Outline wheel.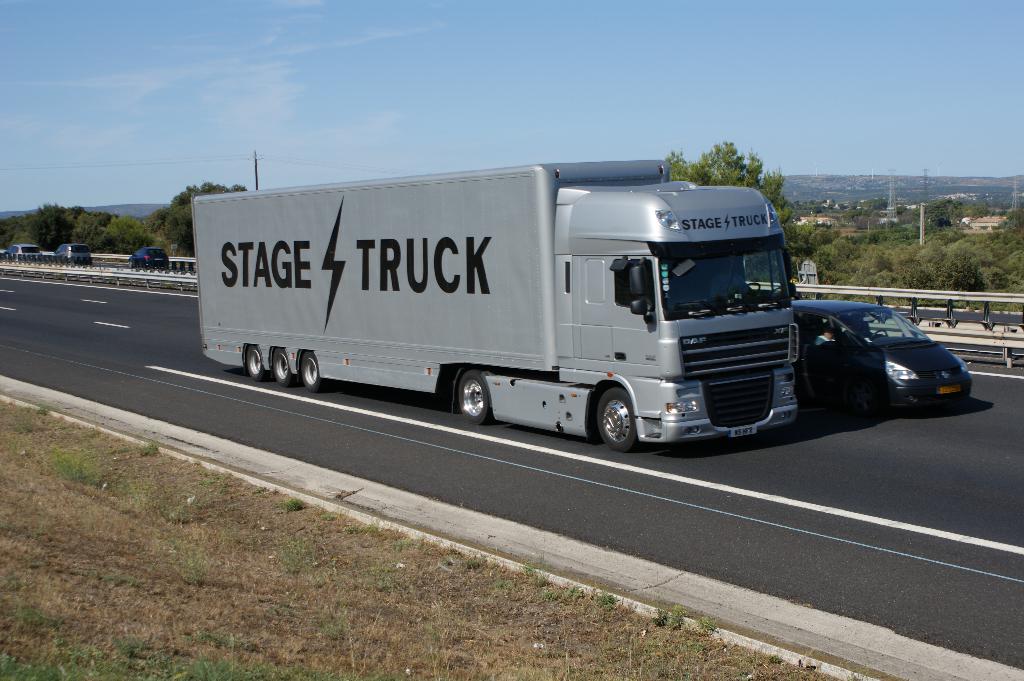
Outline: box(274, 348, 292, 386).
